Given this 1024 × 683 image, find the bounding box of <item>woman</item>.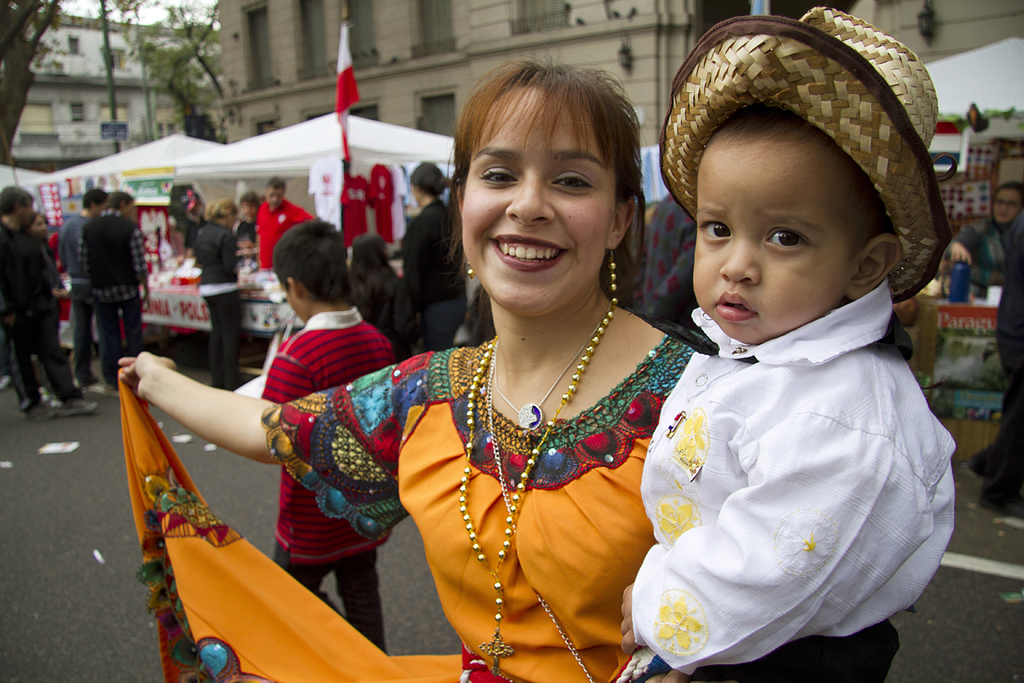
rect(398, 156, 470, 352).
